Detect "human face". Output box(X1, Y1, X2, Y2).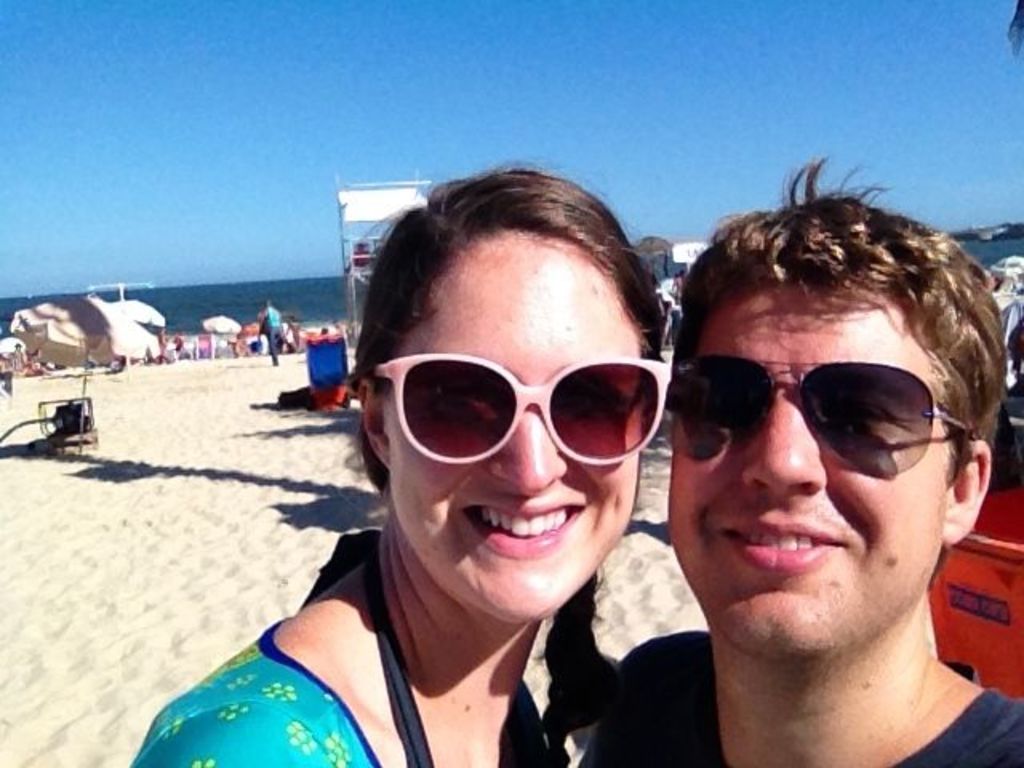
box(382, 242, 642, 616).
